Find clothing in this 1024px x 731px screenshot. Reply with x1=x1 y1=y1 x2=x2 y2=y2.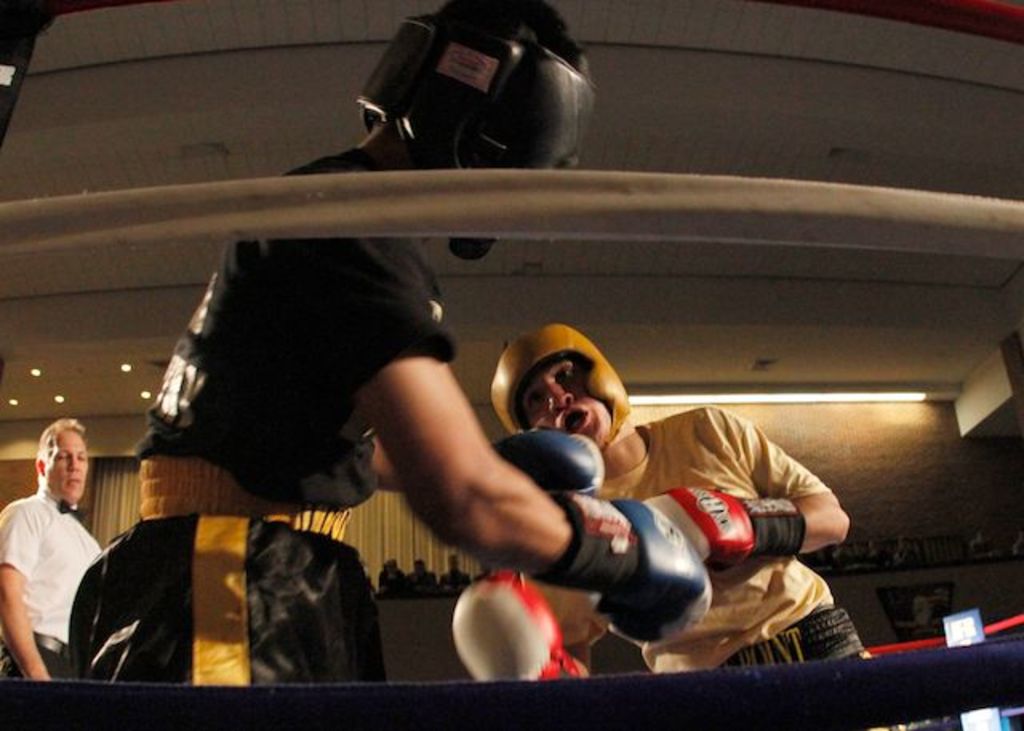
x1=3 y1=457 x2=101 y2=664.
